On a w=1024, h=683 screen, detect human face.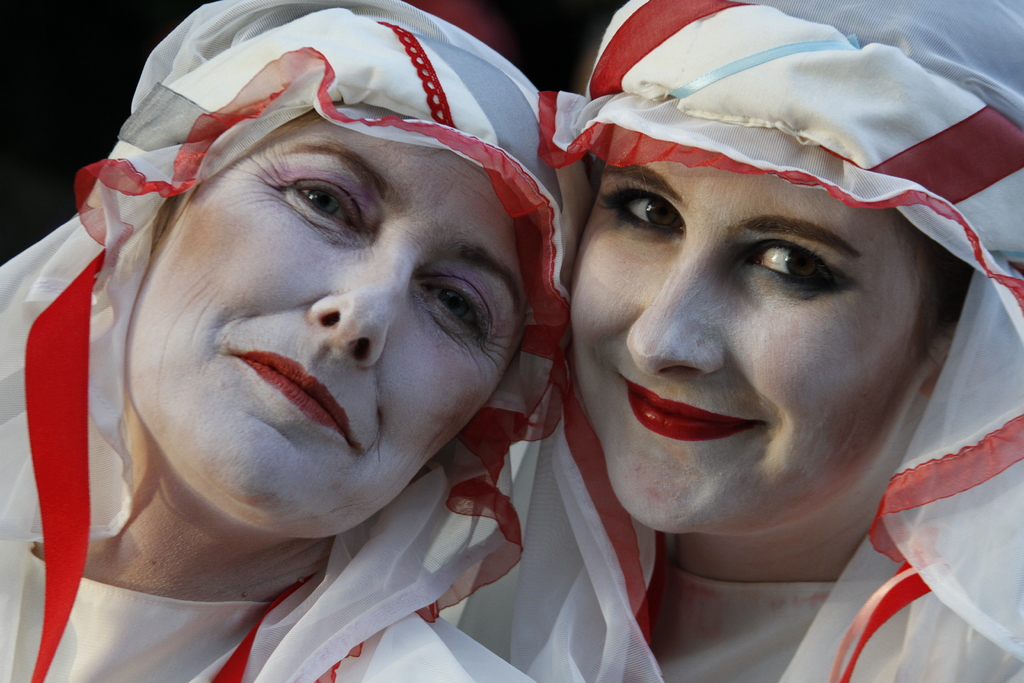
[125, 109, 534, 541].
